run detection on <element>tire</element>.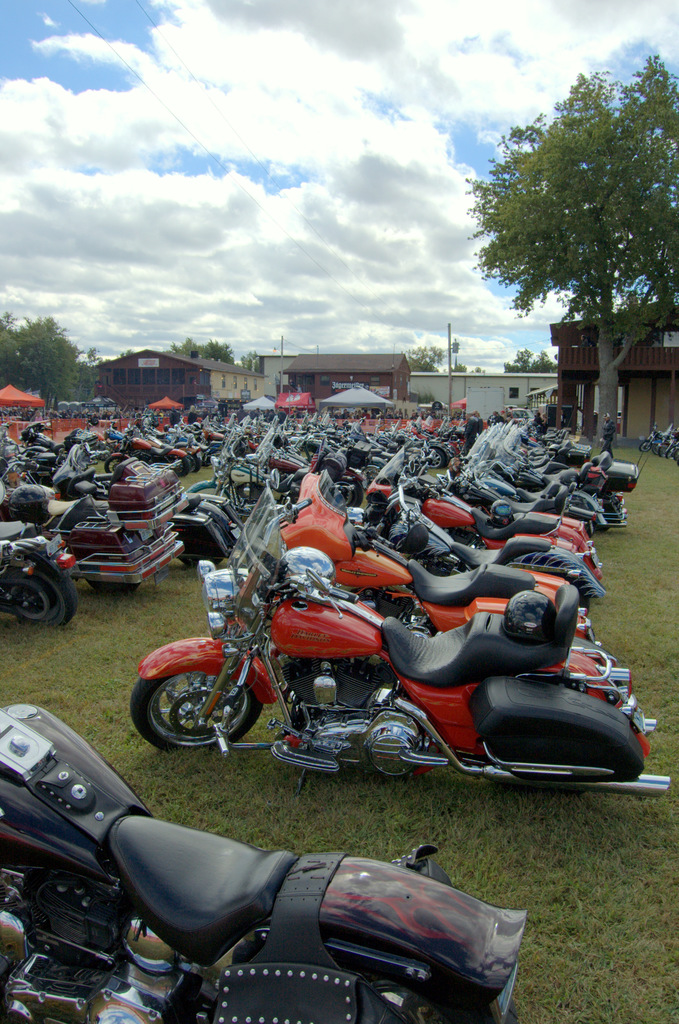
Result: (130,664,265,744).
